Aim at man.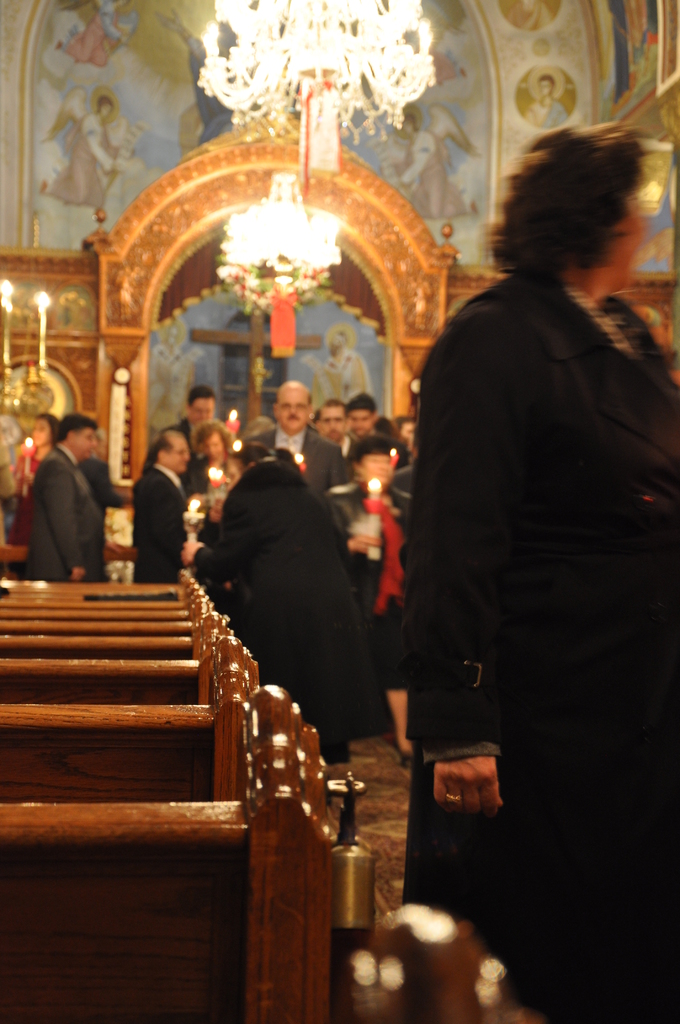
Aimed at left=22, top=412, right=113, bottom=591.
